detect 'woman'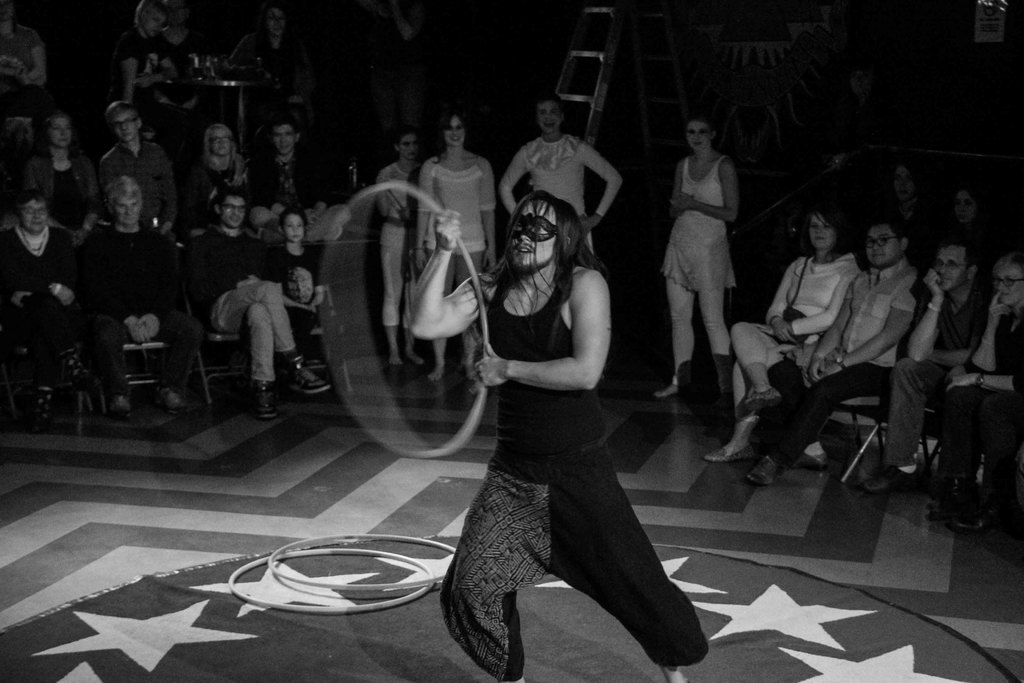
(x1=378, y1=131, x2=432, y2=367)
